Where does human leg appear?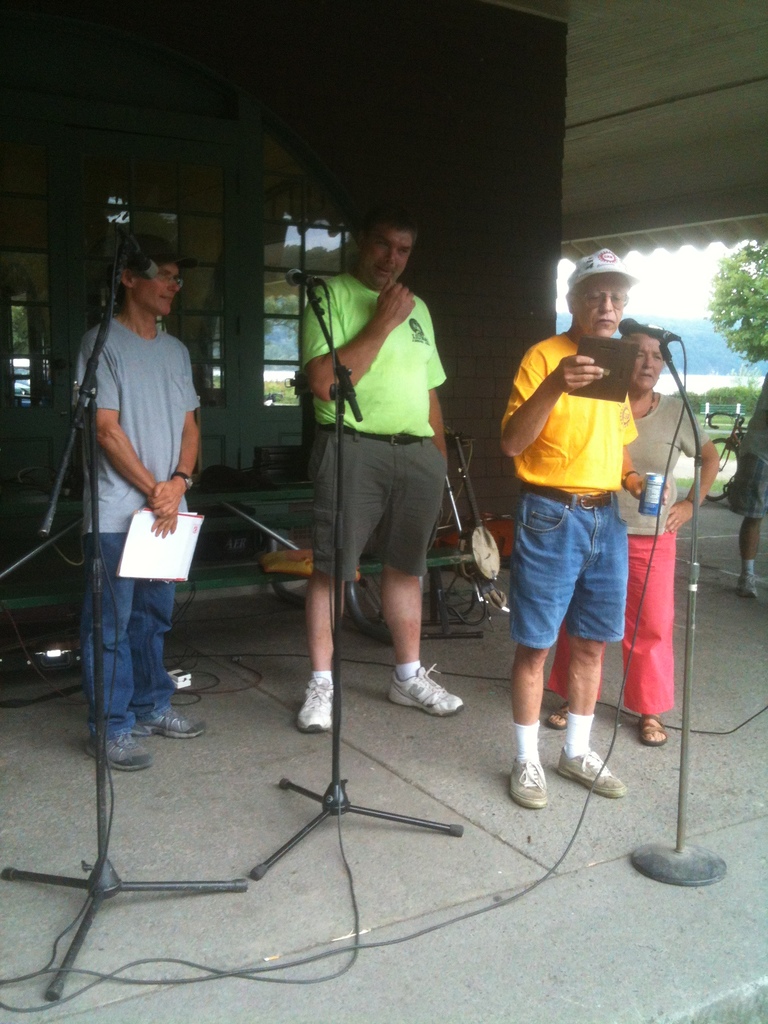
Appears at locate(296, 422, 383, 735).
